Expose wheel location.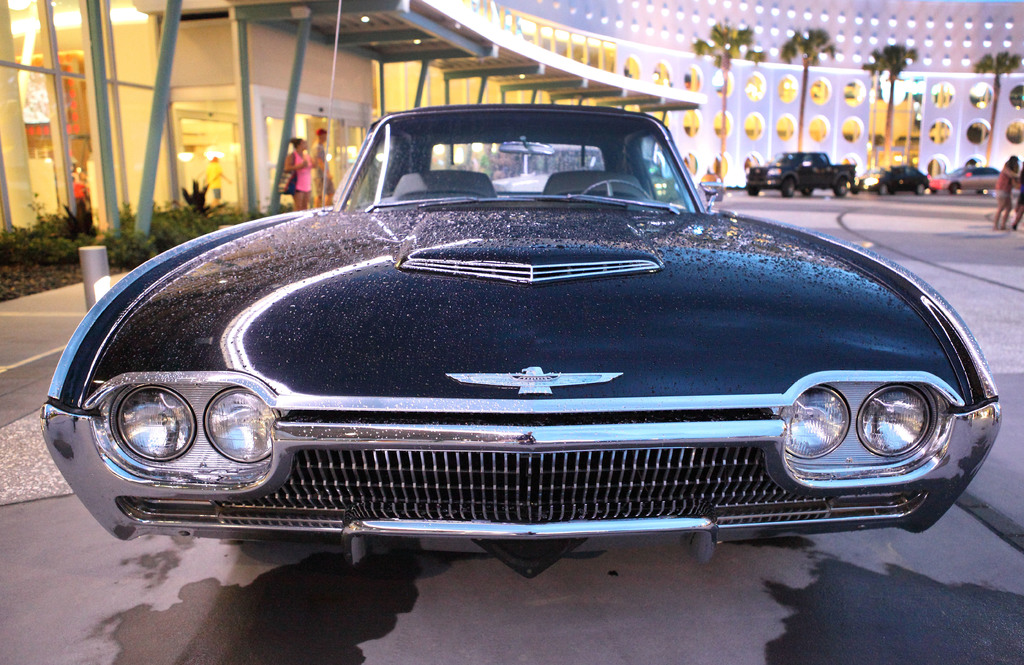
Exposed at left=917, top=183, right=925, bottom=194.
